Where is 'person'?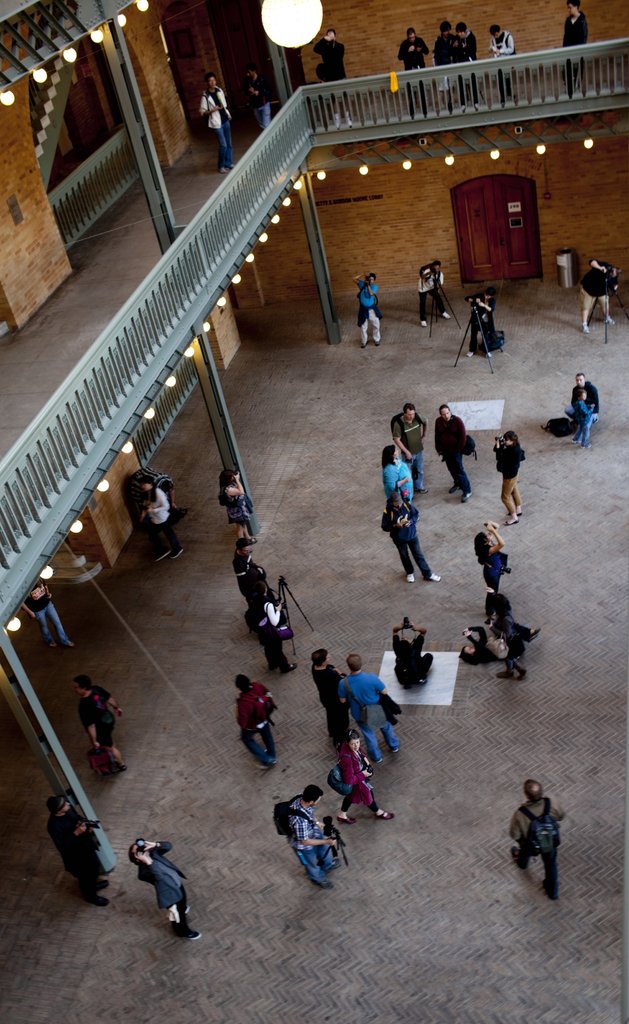
select_region(130, 838, 206, 954).
